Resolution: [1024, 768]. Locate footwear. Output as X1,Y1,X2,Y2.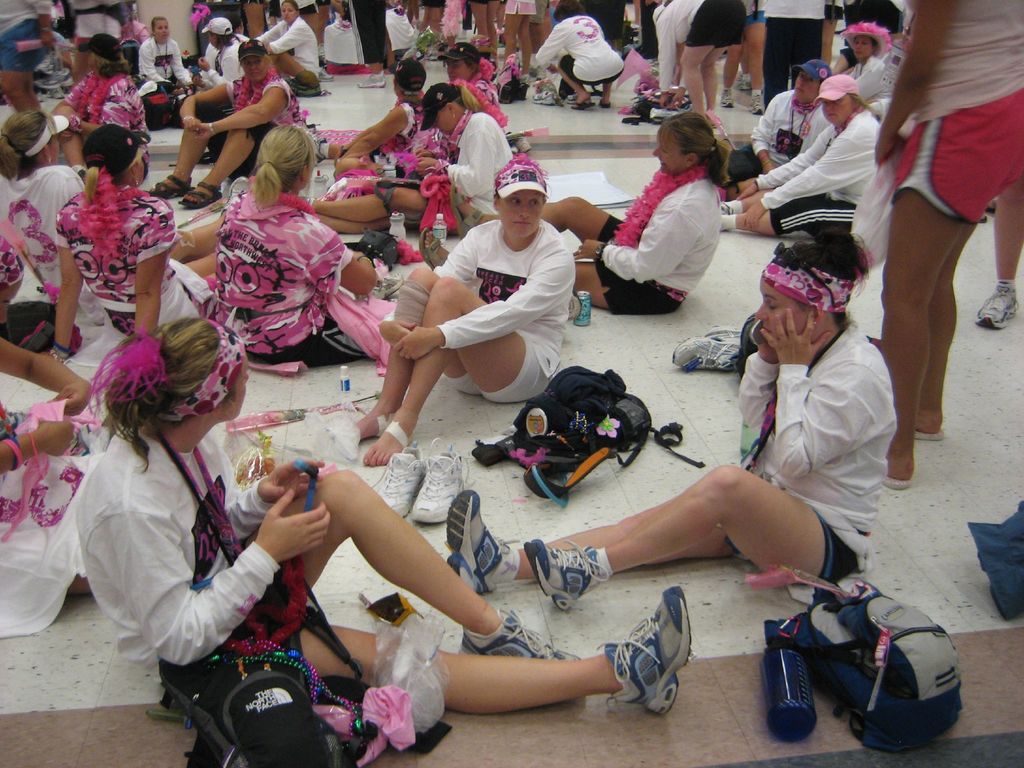
674,338,742,369.
